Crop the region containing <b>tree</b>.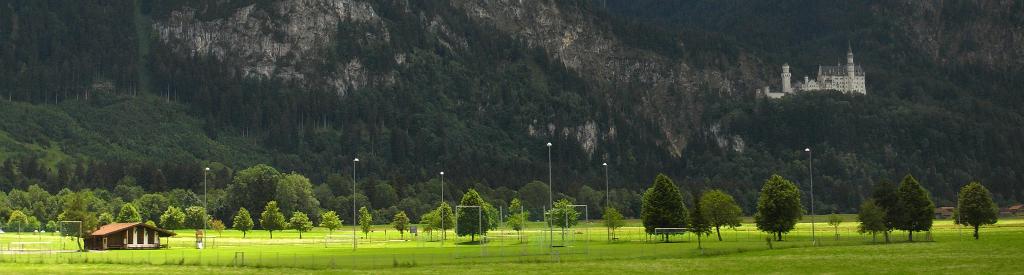
Crop region: x1=512 y1=210 x2=533 y2=246.
